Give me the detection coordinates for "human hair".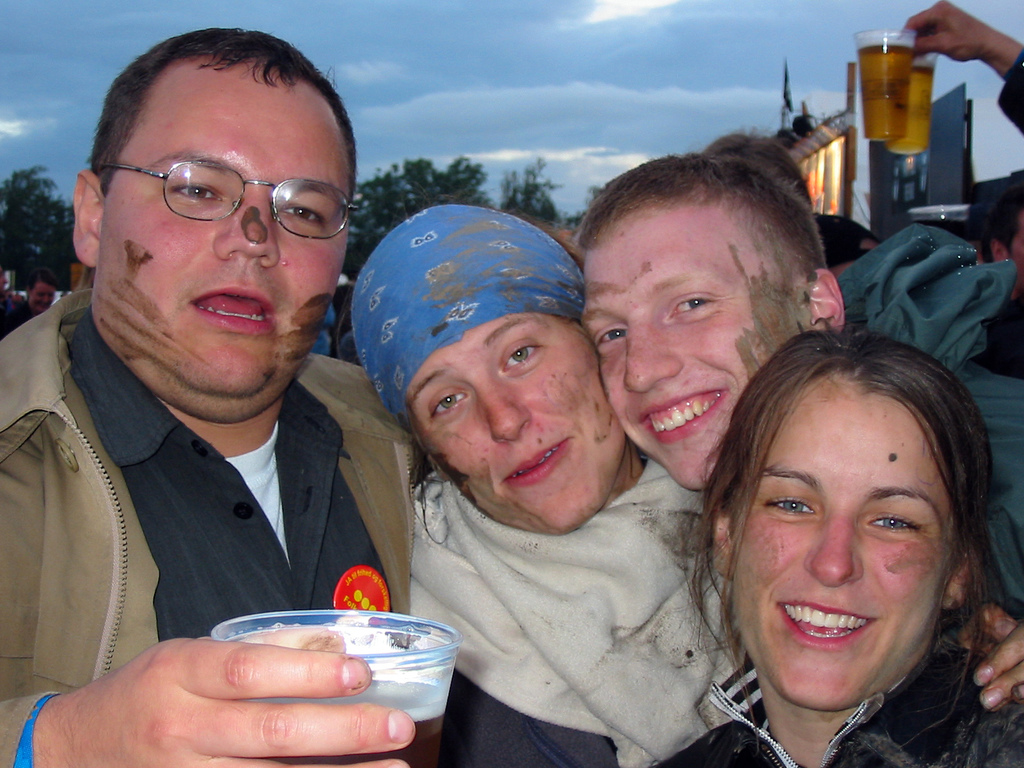
locate(677, 324, 996, 753).
